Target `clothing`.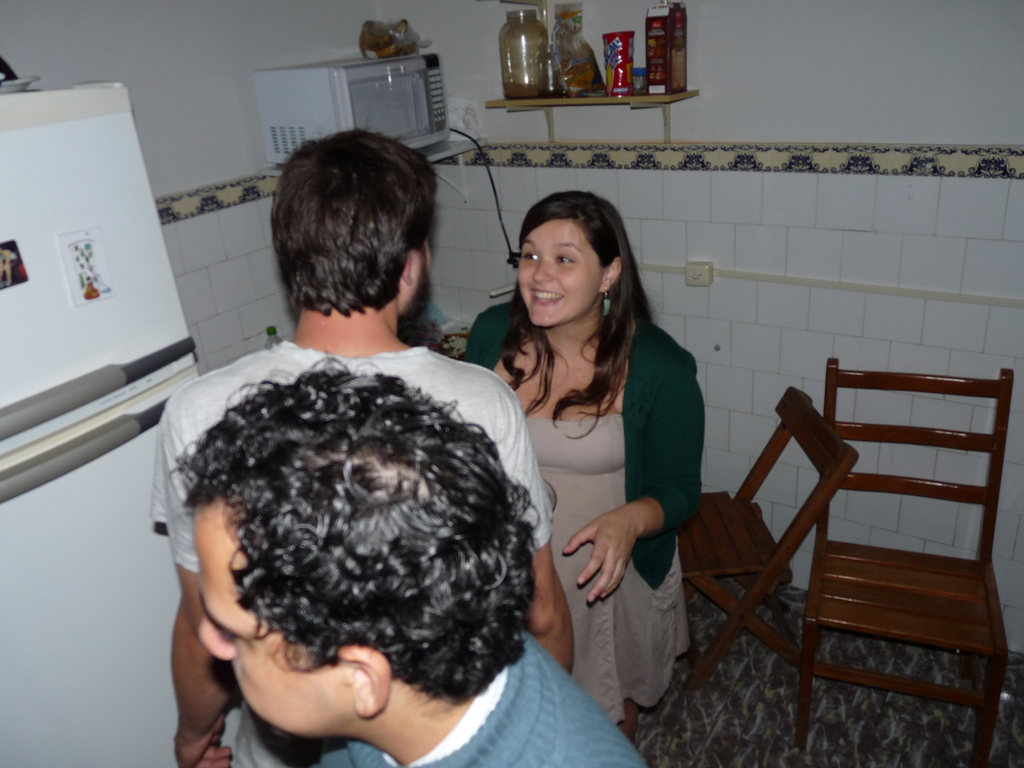
Target region: 310 637 650 767.
